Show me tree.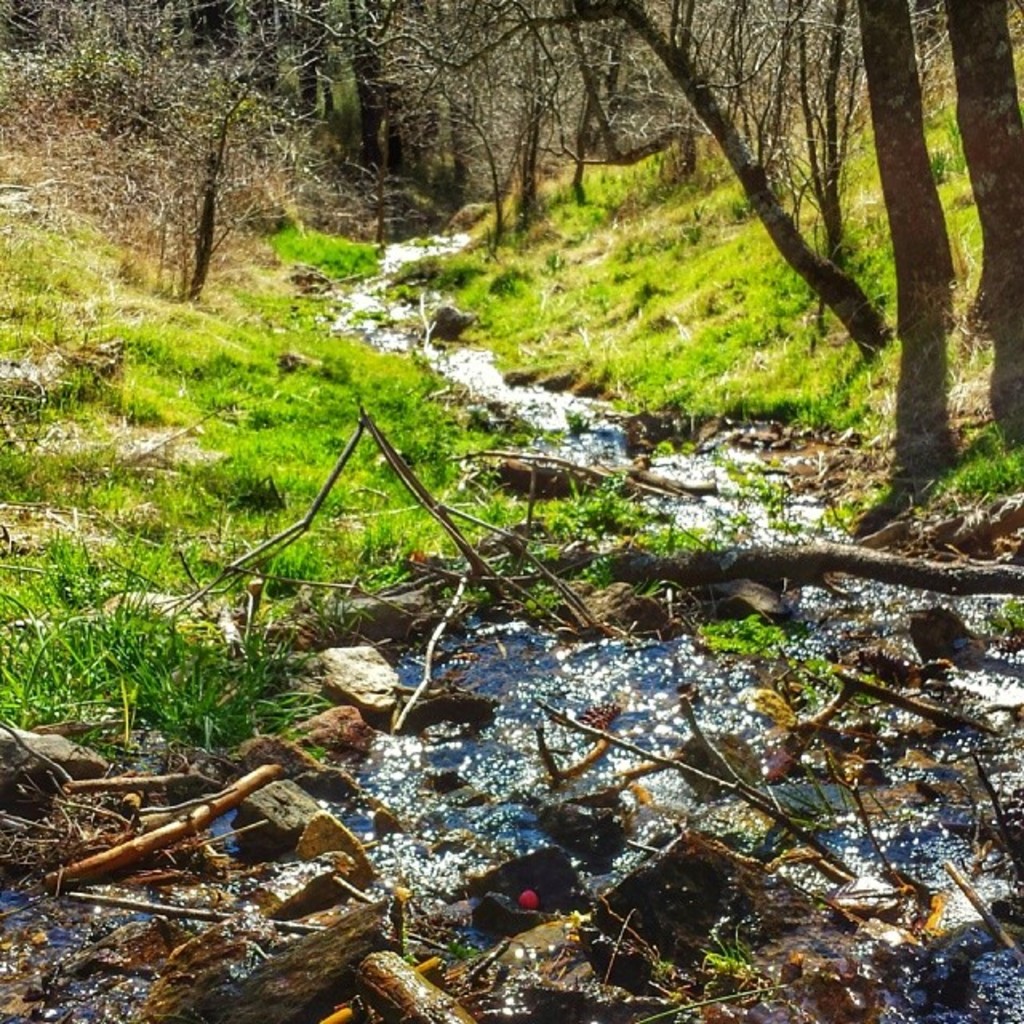
tree is here: [341, 946, 477, 1022].
